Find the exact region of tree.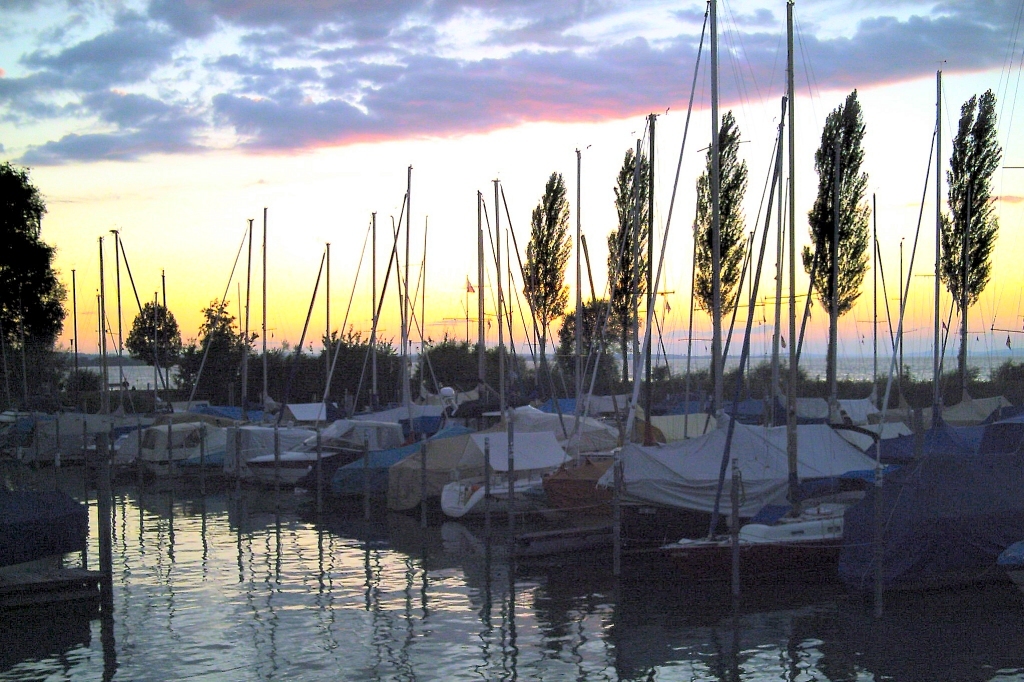
Exact region: Rect(690, 105, 748, 388).
